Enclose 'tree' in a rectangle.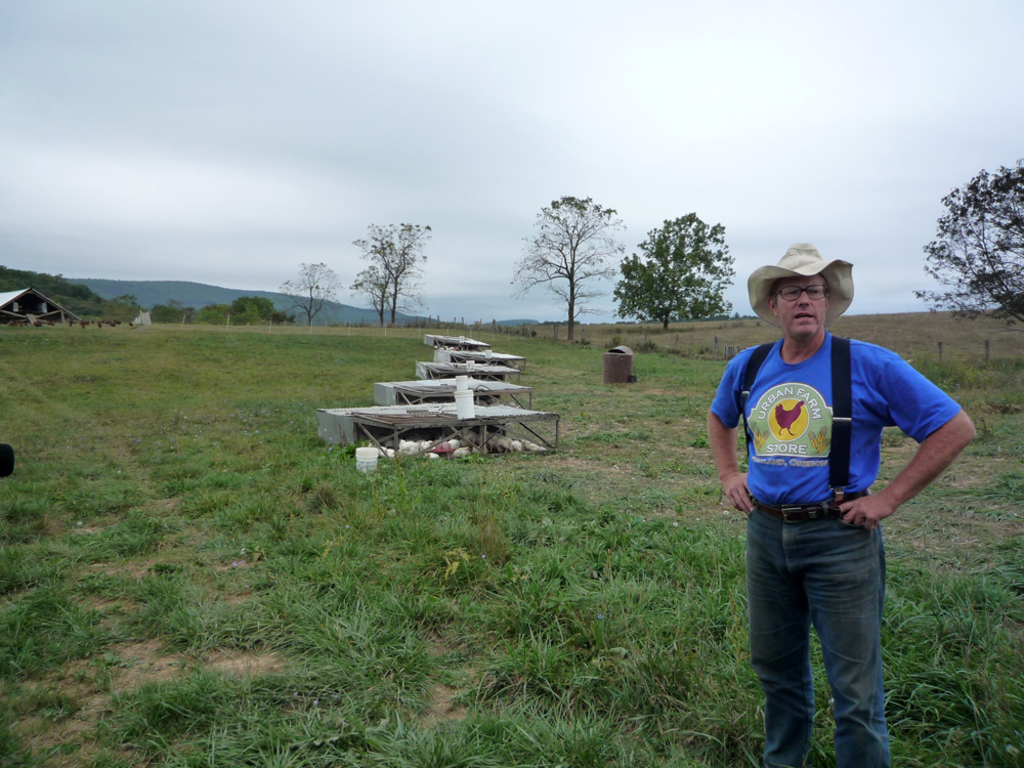
{"left": 343, "top": 216, "right": 433, "bottom": 328}.
